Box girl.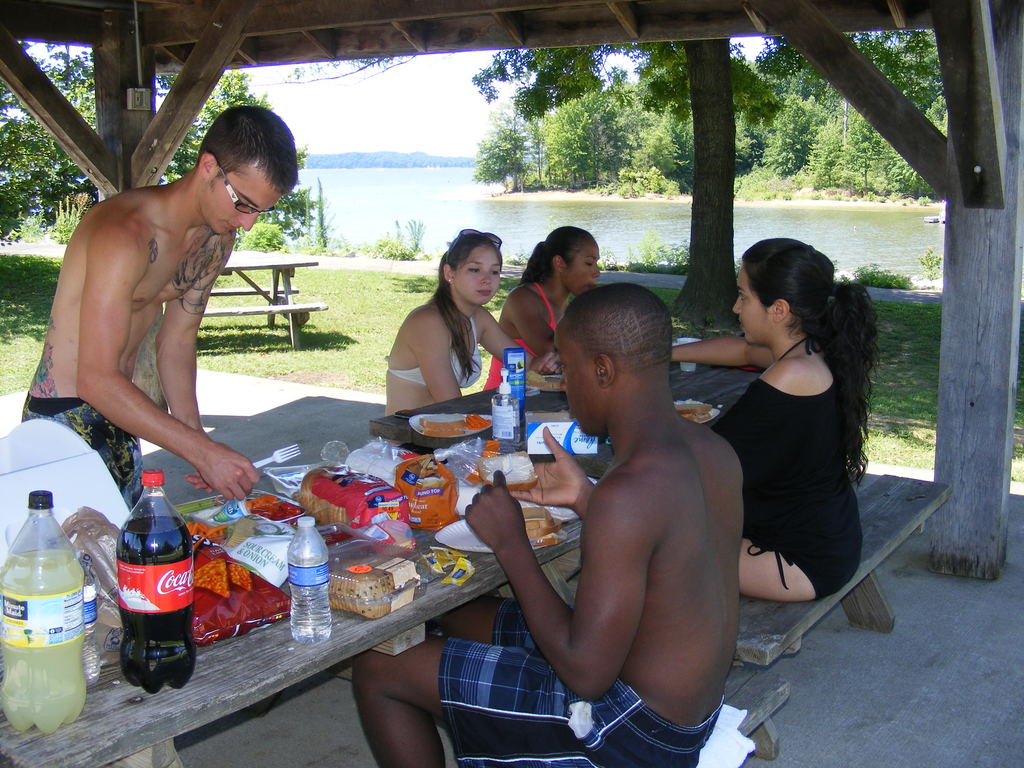
{"x1": 668, "y1": 233, "x2": 878, "y2": 597}.
